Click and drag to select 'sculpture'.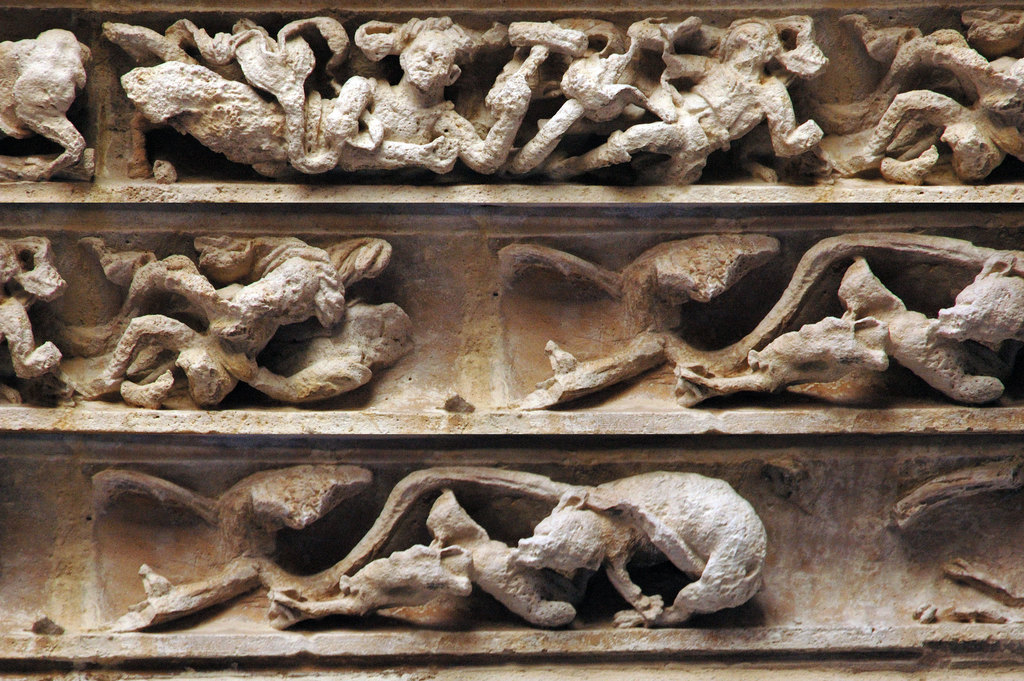
Selection: l=268, t=477, r=790, b=617.
